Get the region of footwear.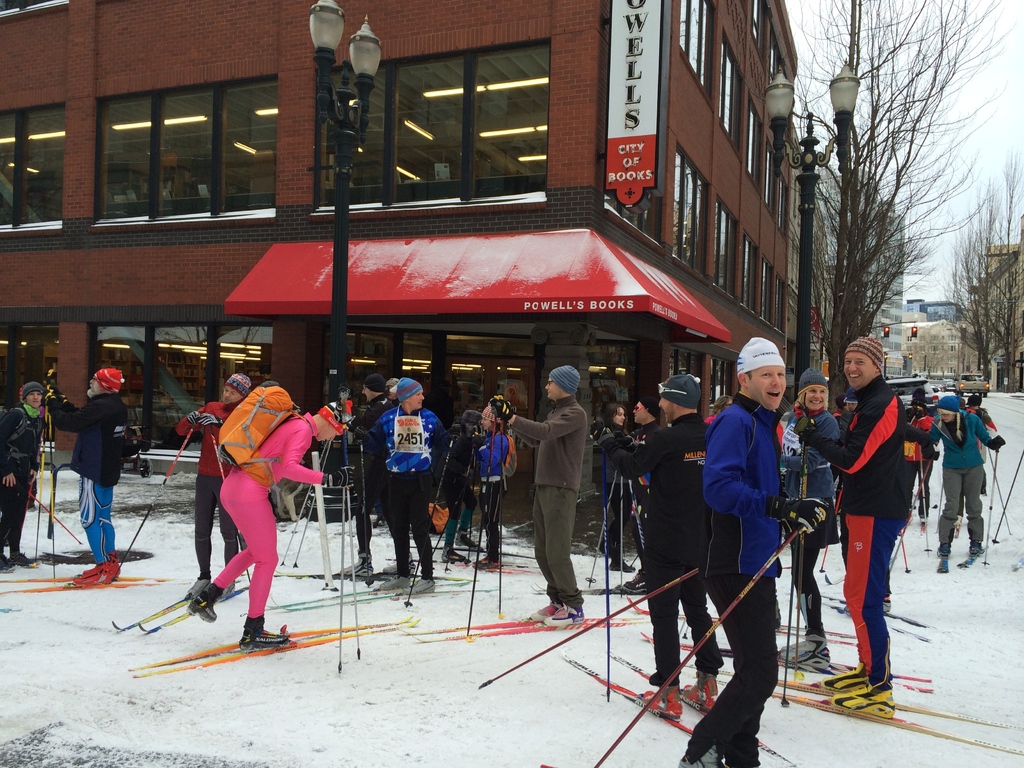
380 557 413 574.
